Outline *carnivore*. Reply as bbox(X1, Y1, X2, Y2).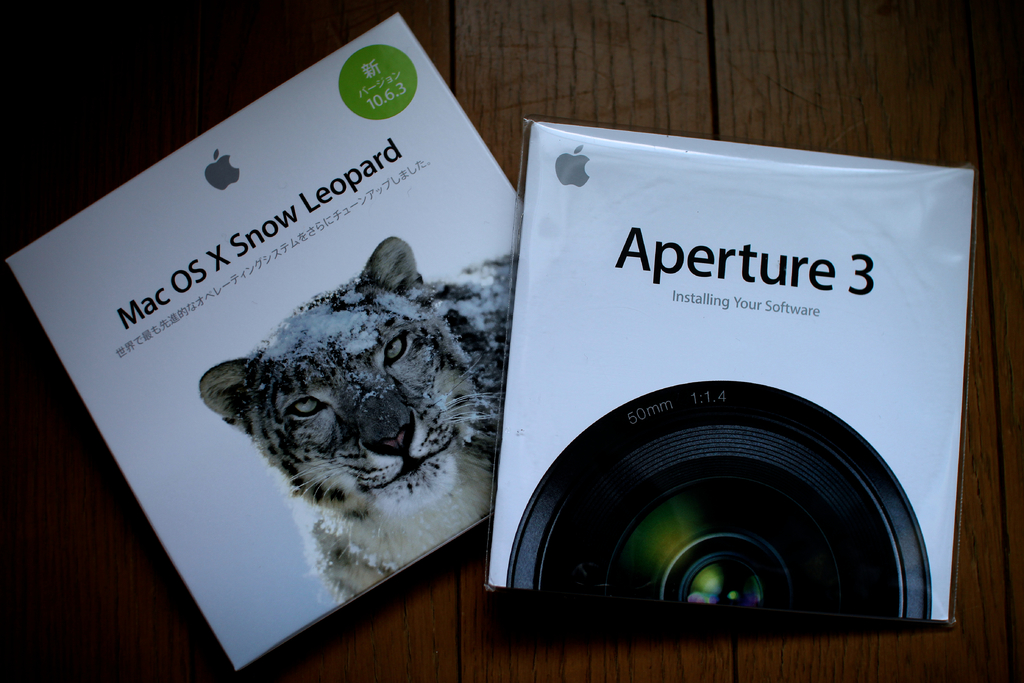
bbox(194, 220, 515, 609).
